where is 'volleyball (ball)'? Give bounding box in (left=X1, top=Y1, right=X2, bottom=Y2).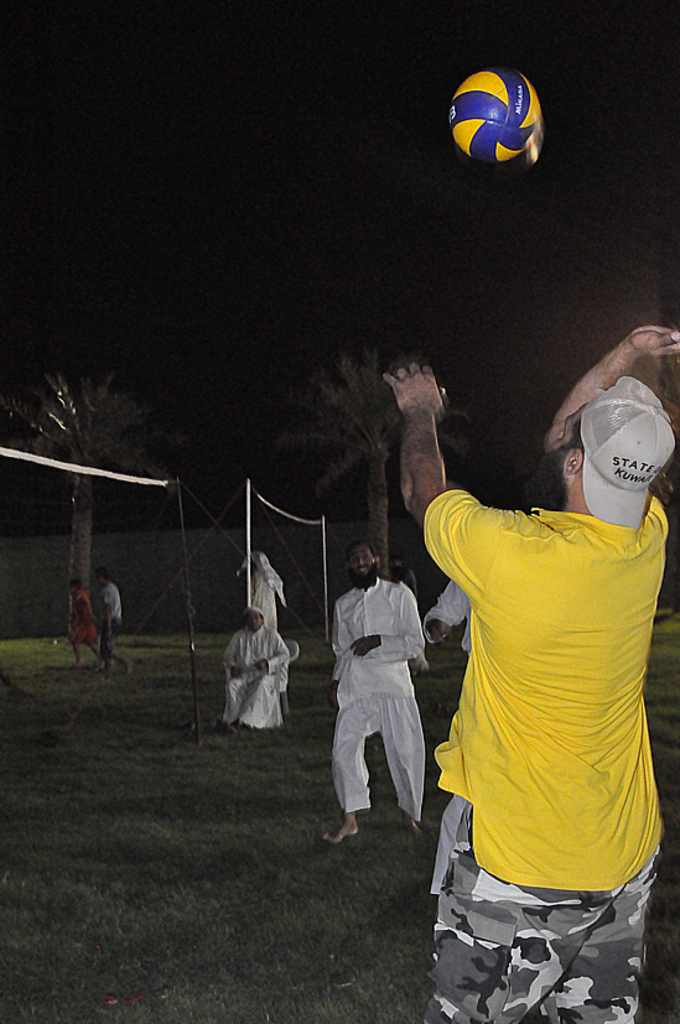
(left=445, top=62, right=544, bottom=162).
